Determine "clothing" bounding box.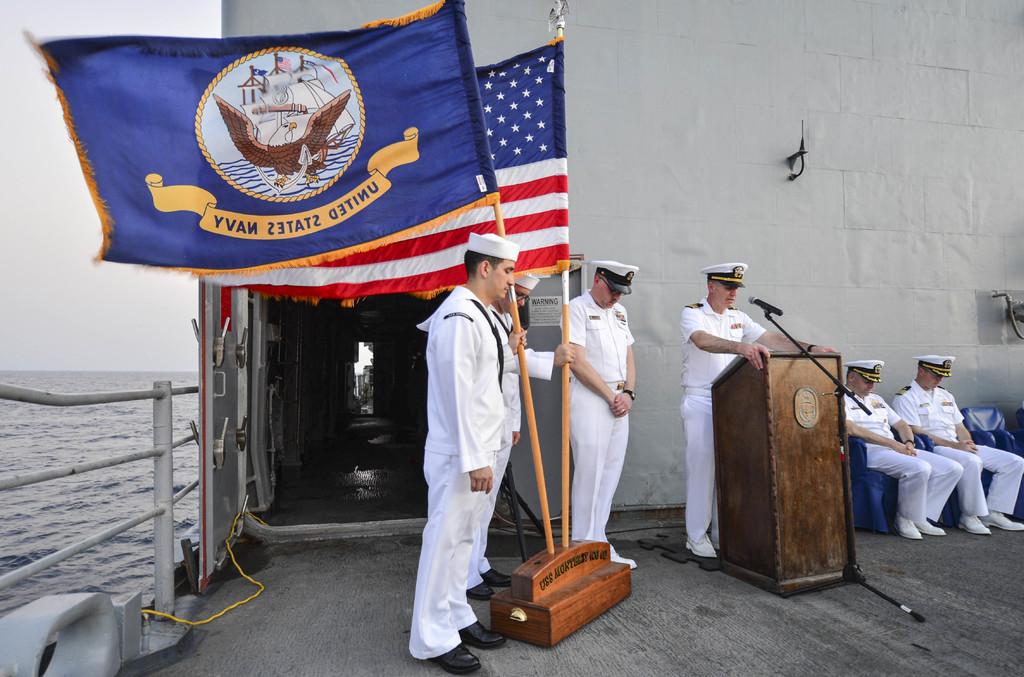
Determined: select_region(909, 351, 957, 378).
